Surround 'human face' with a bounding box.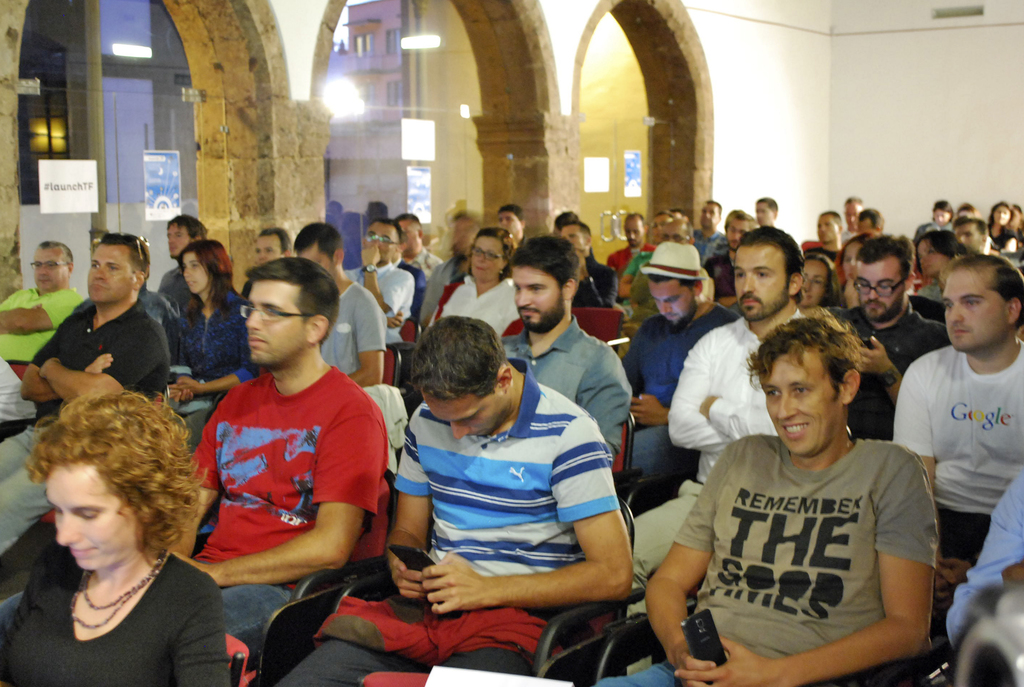
x1=942, y1=275, x2=1011, y2=352.
